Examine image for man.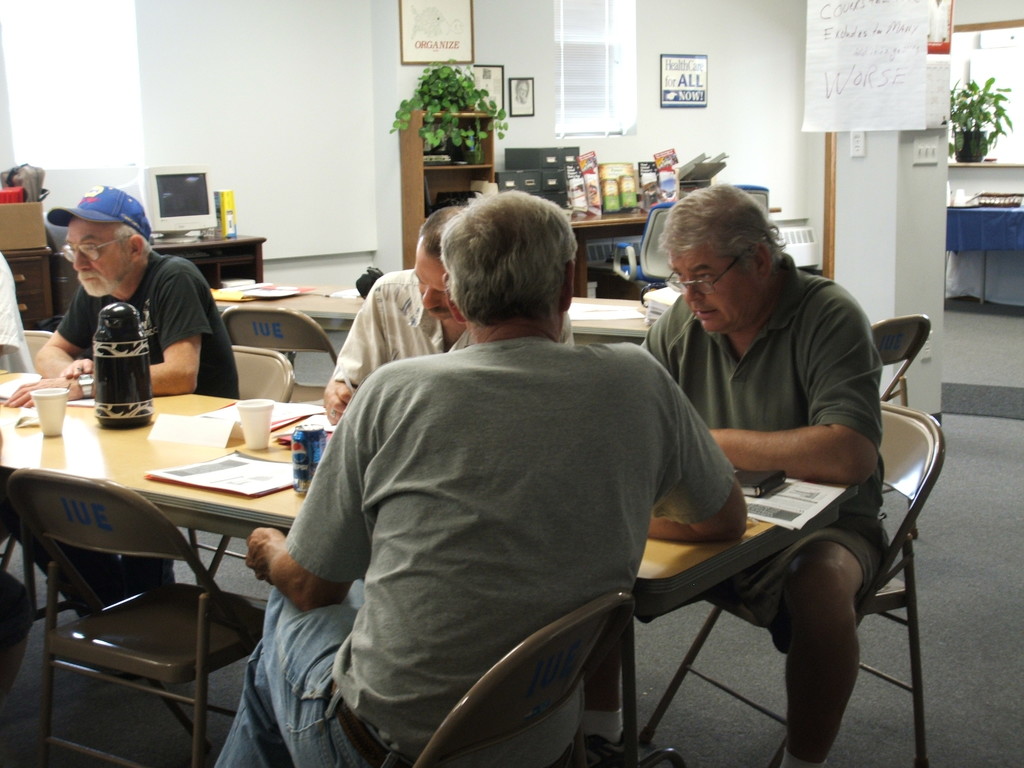
Examination result: box(321, 209, 562, 463).
